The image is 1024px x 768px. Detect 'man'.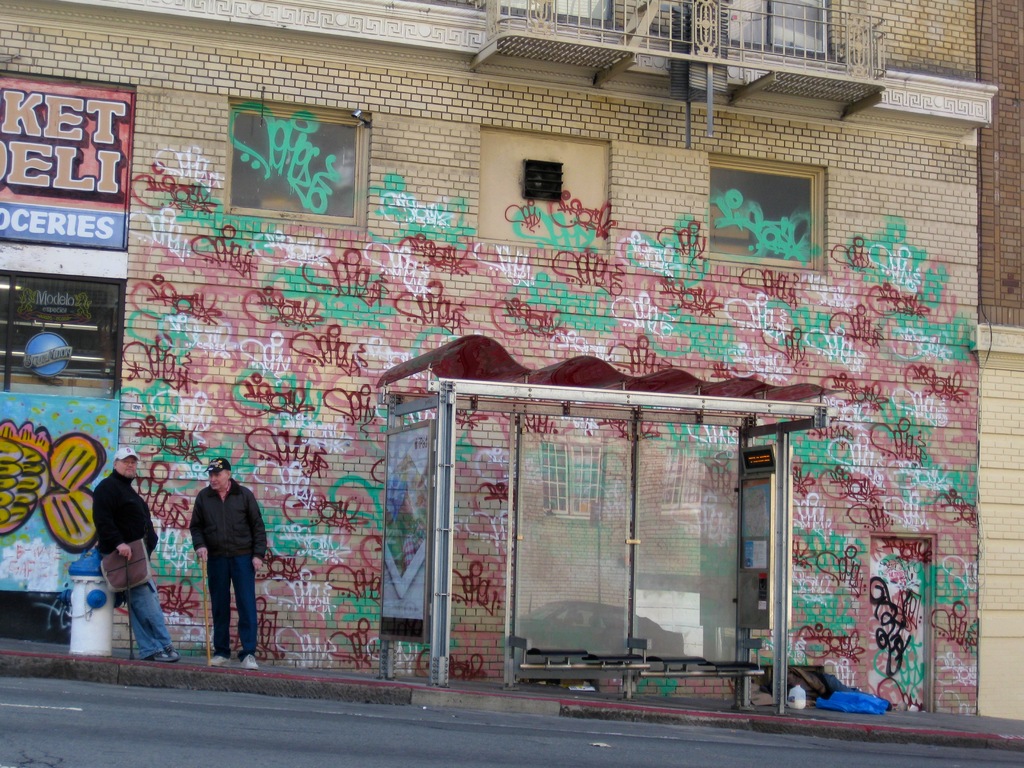
Detection: {"left": 95, "top": 440, "right": 192, "bottom": 660}.
